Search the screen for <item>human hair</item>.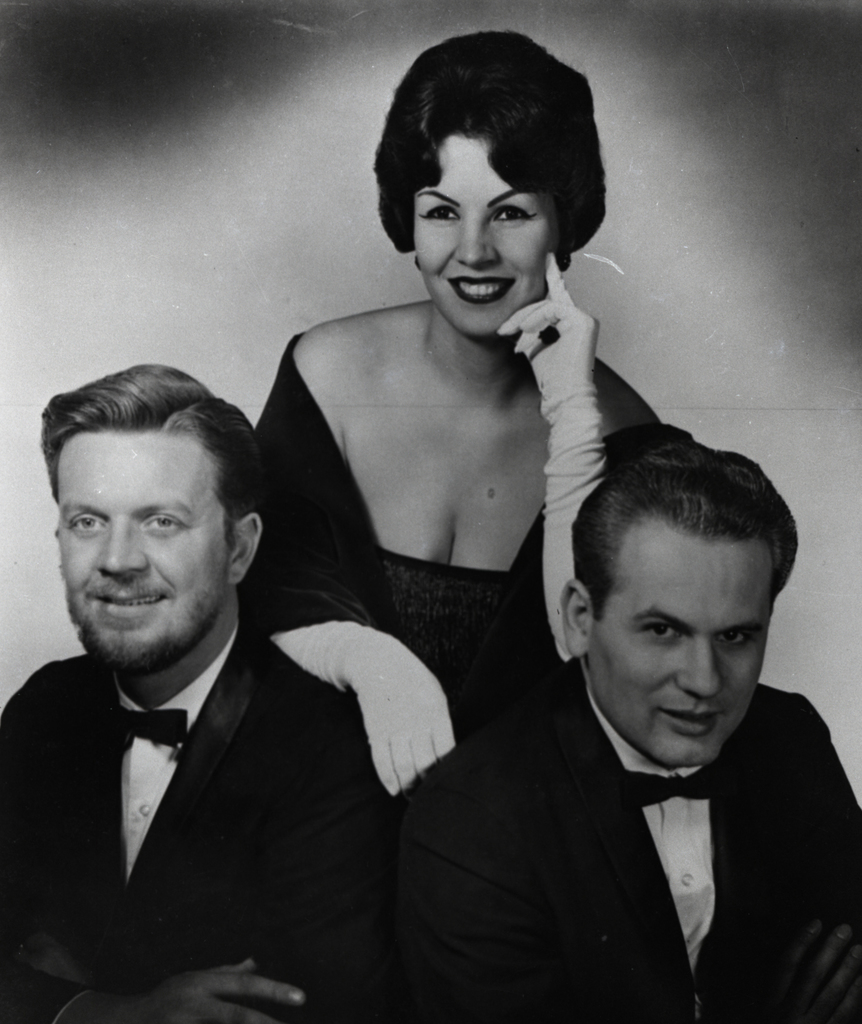
Found at <bbox>386, 24, 603, 279</bbox>.
